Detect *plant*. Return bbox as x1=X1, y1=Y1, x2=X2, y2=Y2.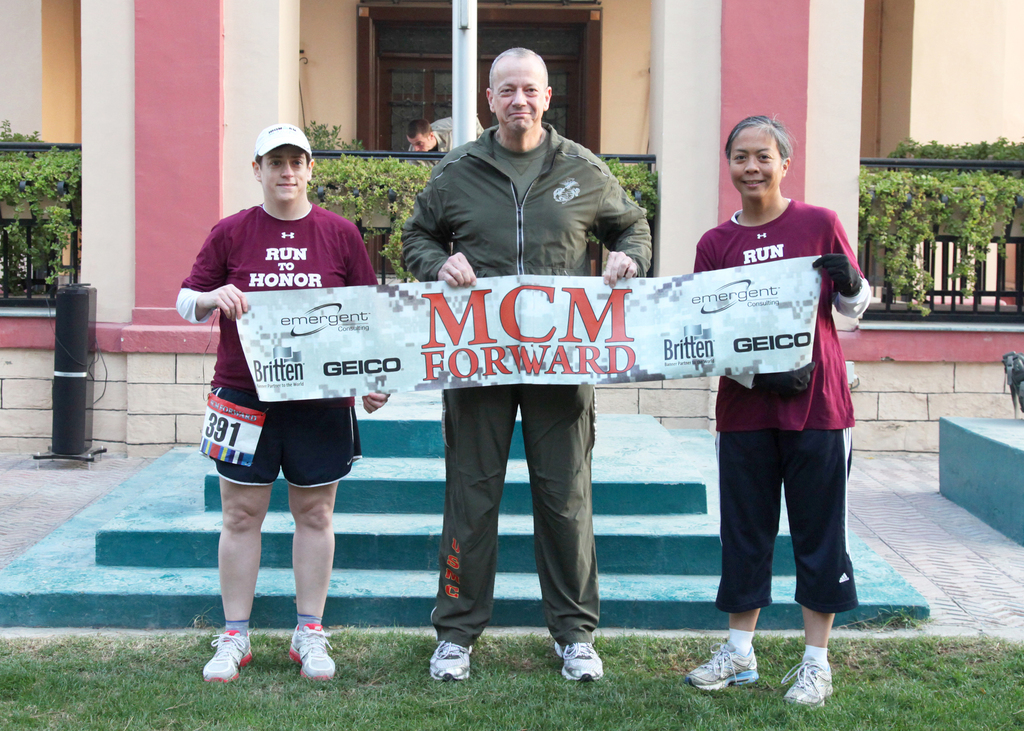
x1=582, y1=221, x2=609, y2=247.
